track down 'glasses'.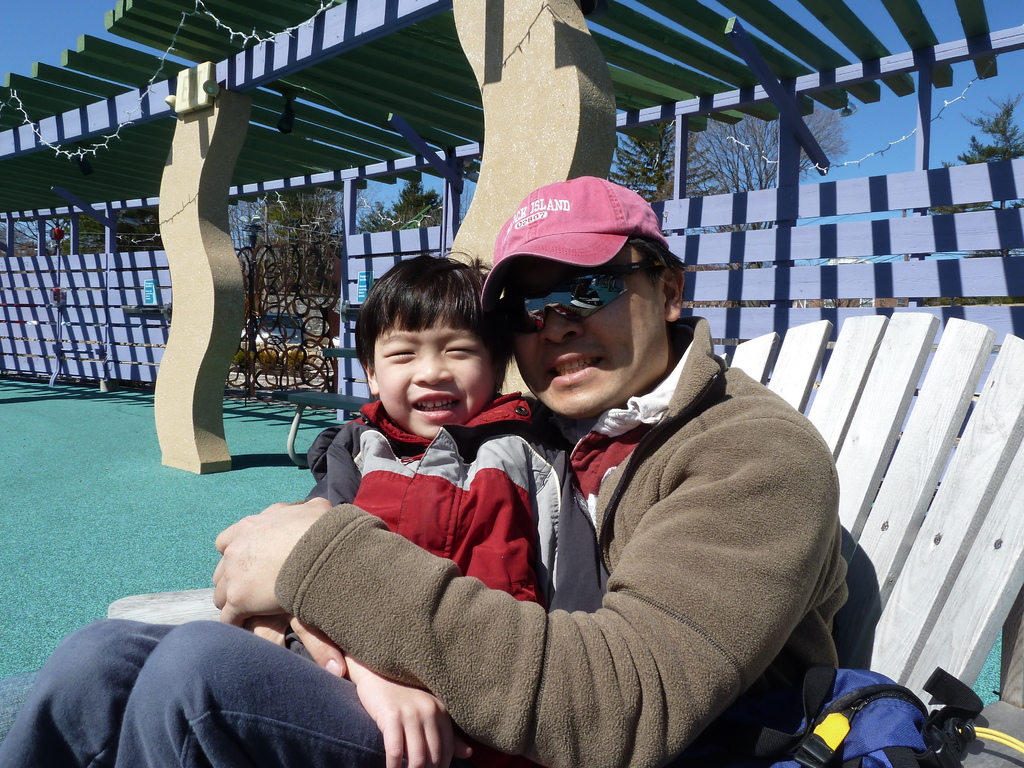
Tracked to detection(502, 257, 683, 342).
